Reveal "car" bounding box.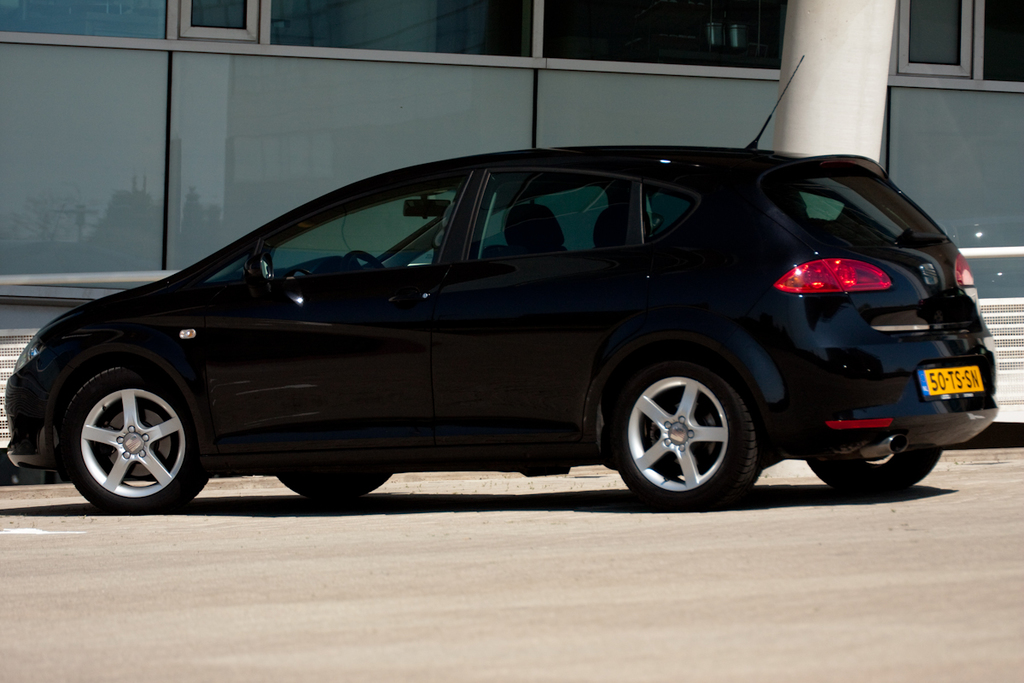
Revealed: [x1=0, y1=135, x2=1004, y2=524].
